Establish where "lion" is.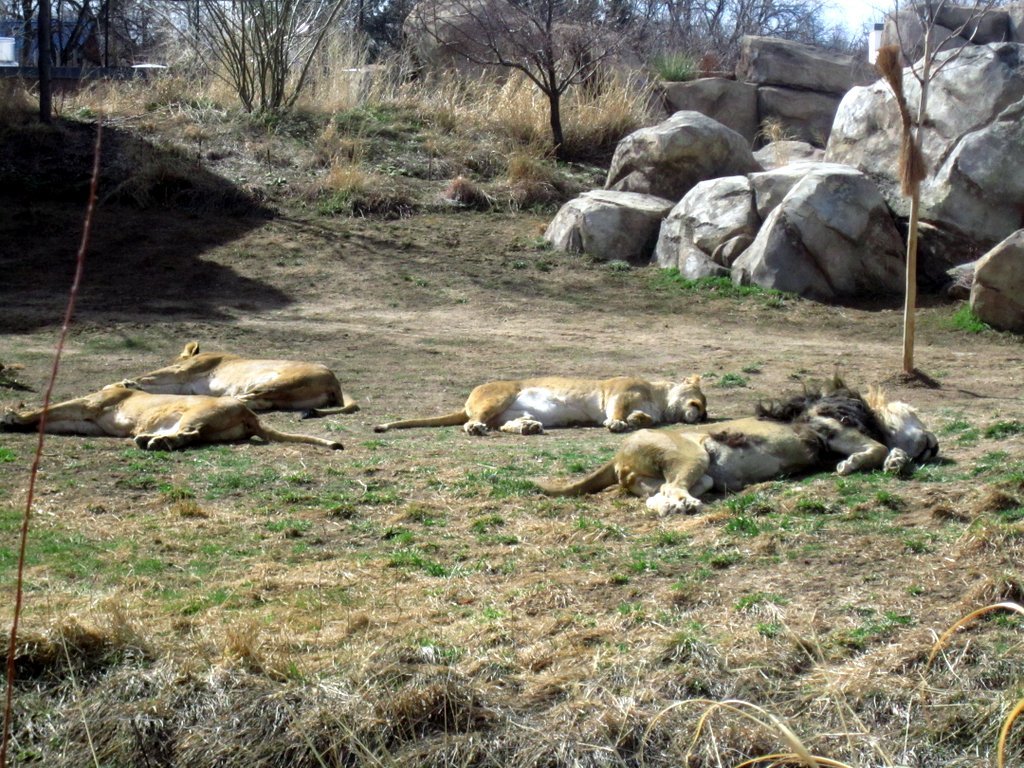
Established at box(99, 341, 363, 419).
